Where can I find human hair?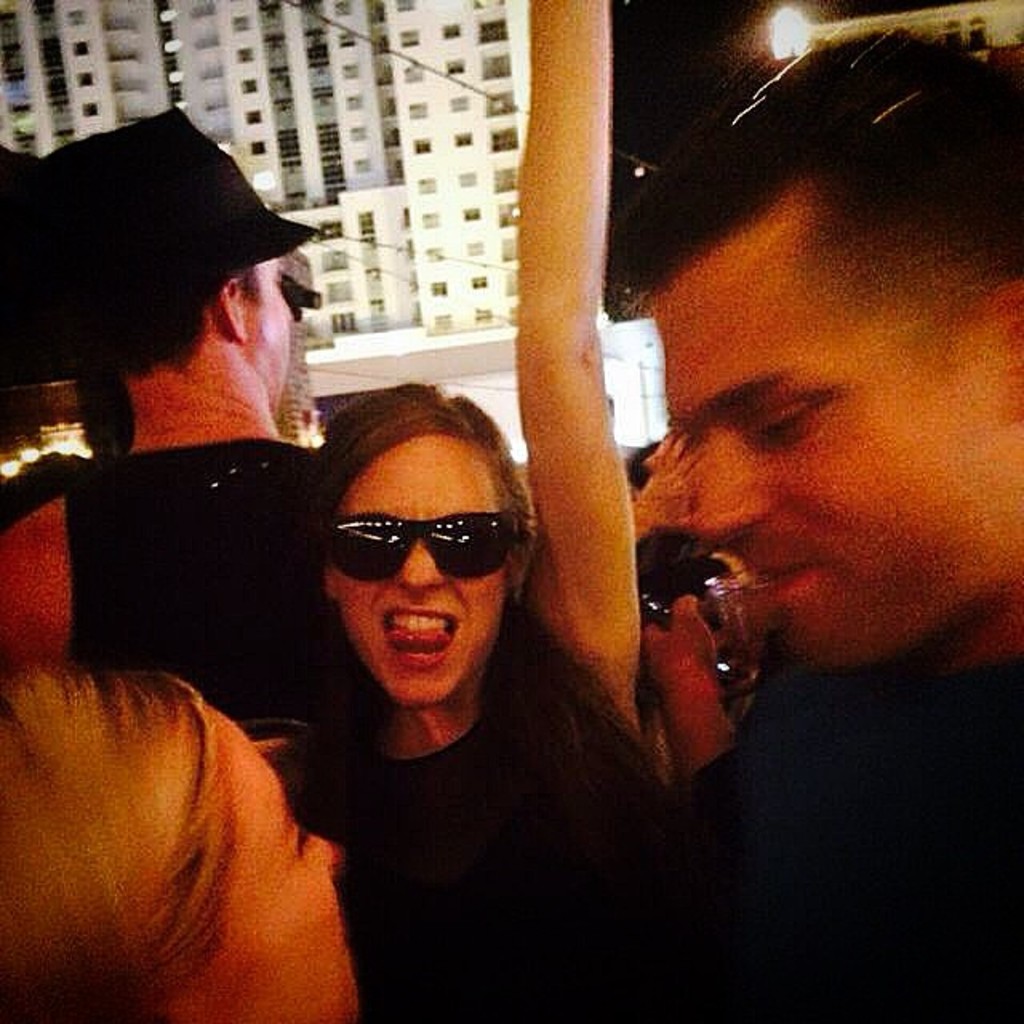
You can find it at left=309, top=384, right=549, bottom=595.
